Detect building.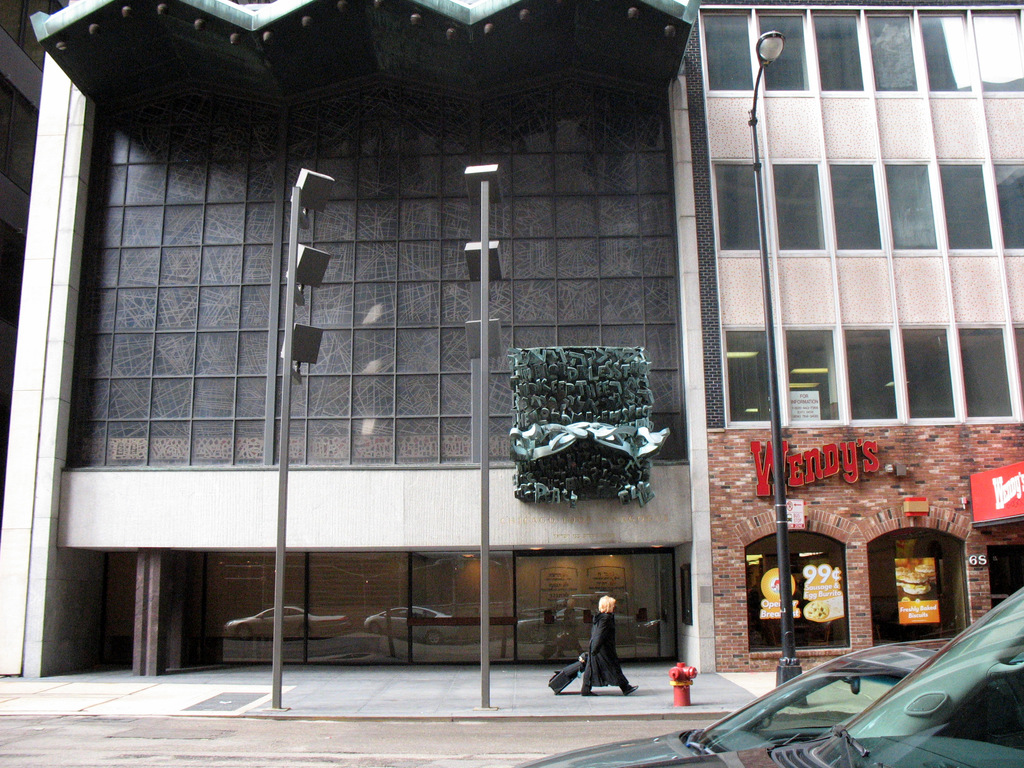
Detected at <bbox>0, 0, 716, 675</bbox>.
